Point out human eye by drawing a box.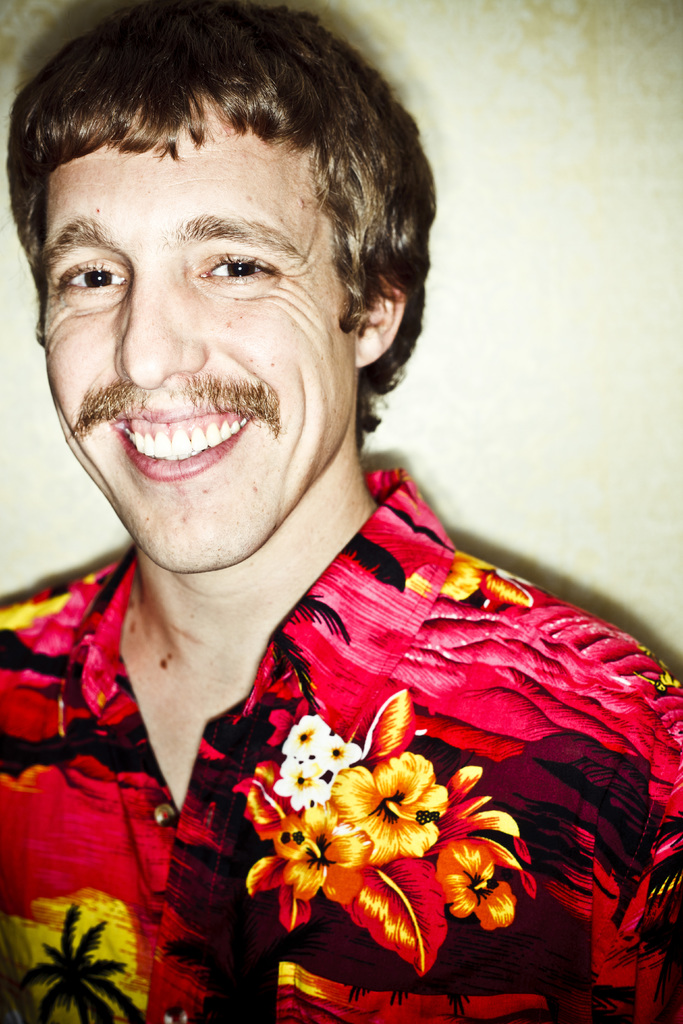
{"x1": 192, "y1": 245, "x2": 279, "y2": 285}.
